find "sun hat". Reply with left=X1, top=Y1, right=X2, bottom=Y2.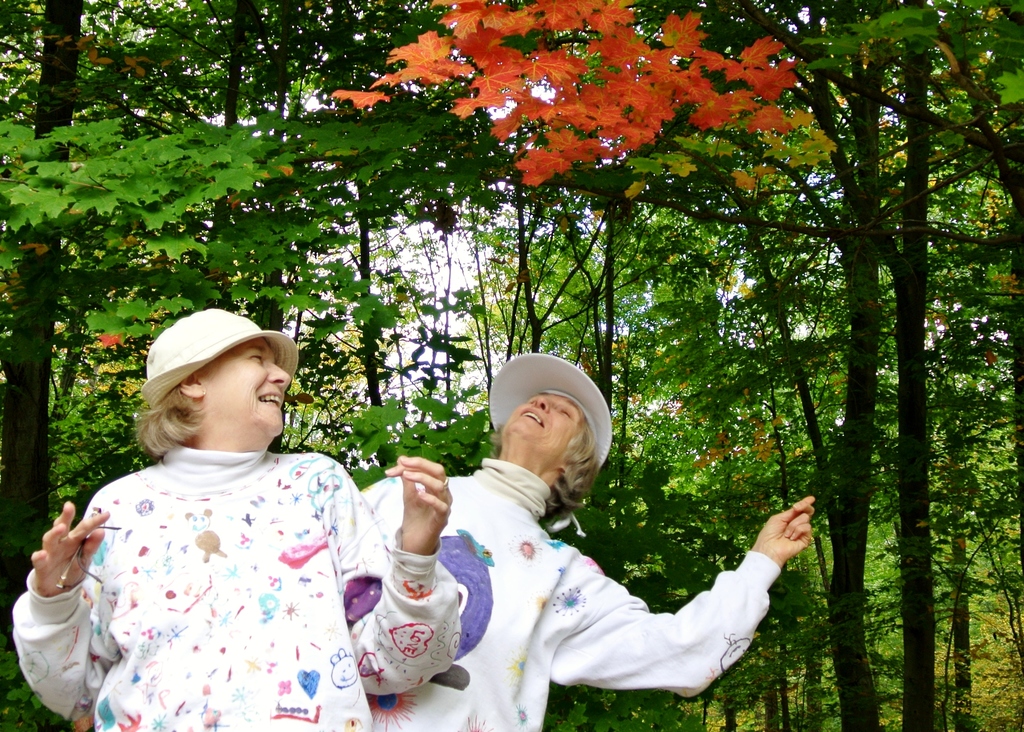
left=490, top=352, right=611, bottom=470.
